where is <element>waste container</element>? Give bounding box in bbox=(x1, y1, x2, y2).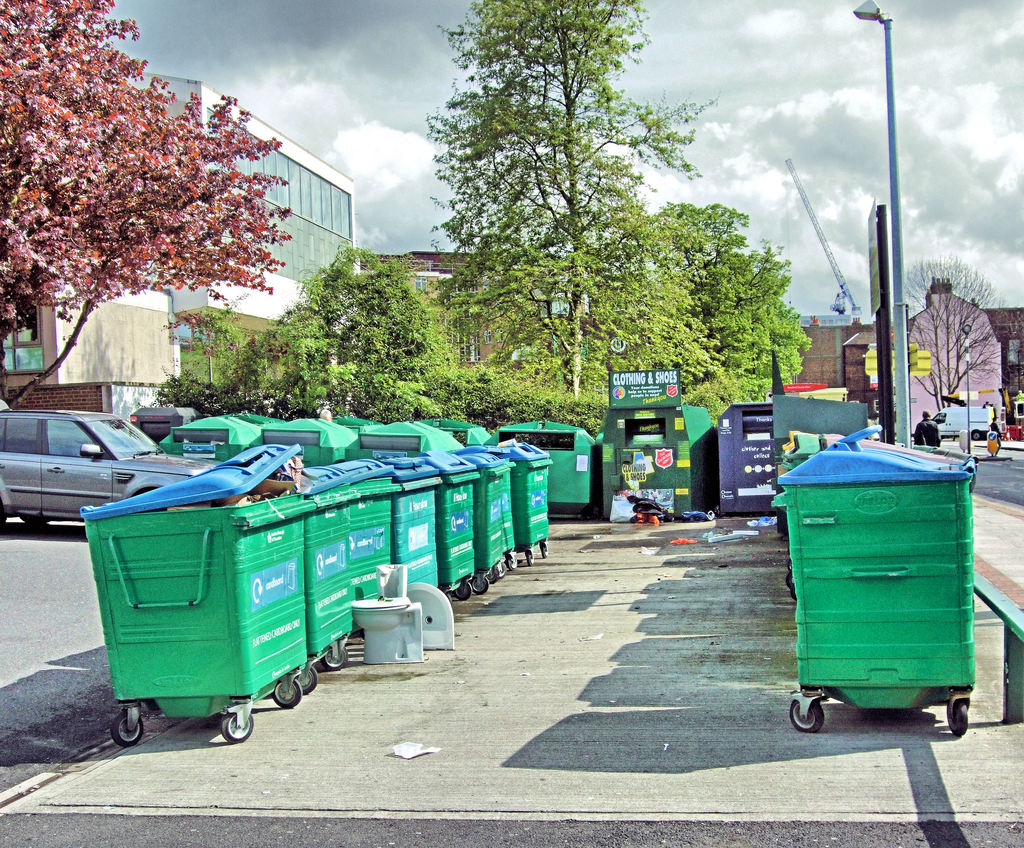
bbox=(317, 450, 404, 644).
